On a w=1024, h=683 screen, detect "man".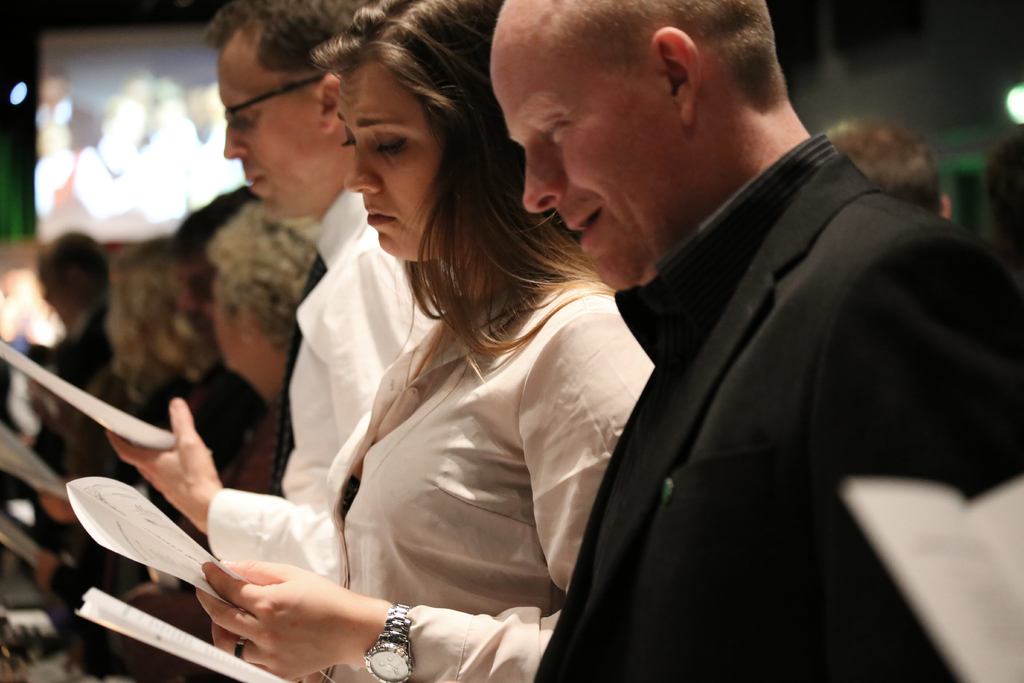
[827,119,956,219].
